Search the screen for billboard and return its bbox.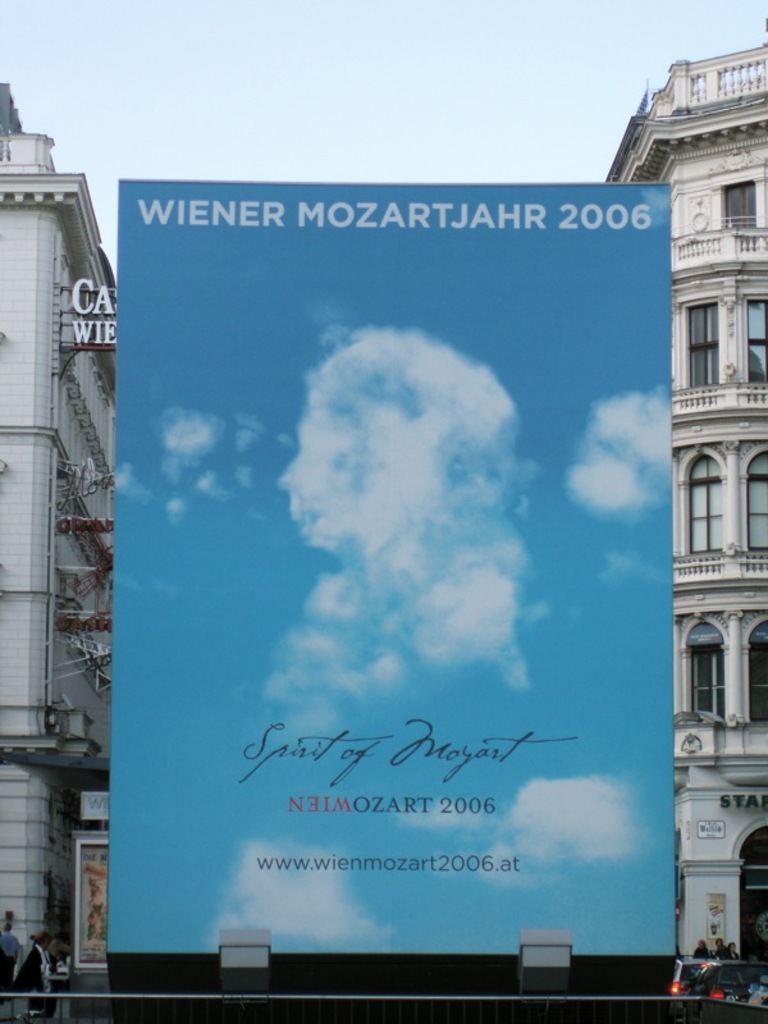
Found: x1=93 y1=179 x2=673 y2=980.
